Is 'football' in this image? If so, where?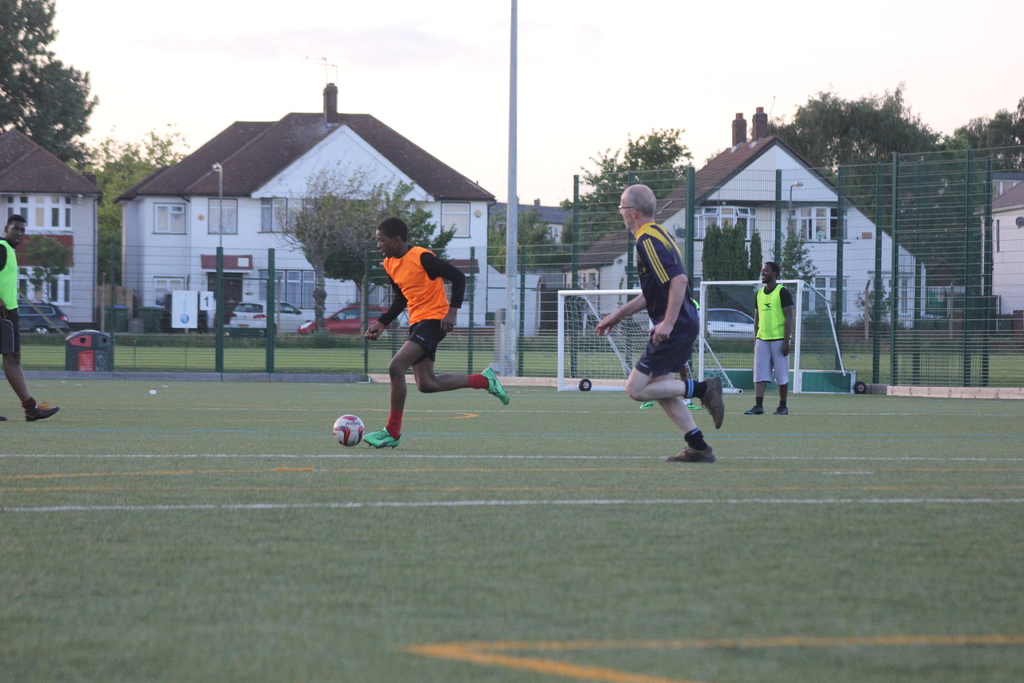
Yes, at BBox(332, 415, 365, 447).
